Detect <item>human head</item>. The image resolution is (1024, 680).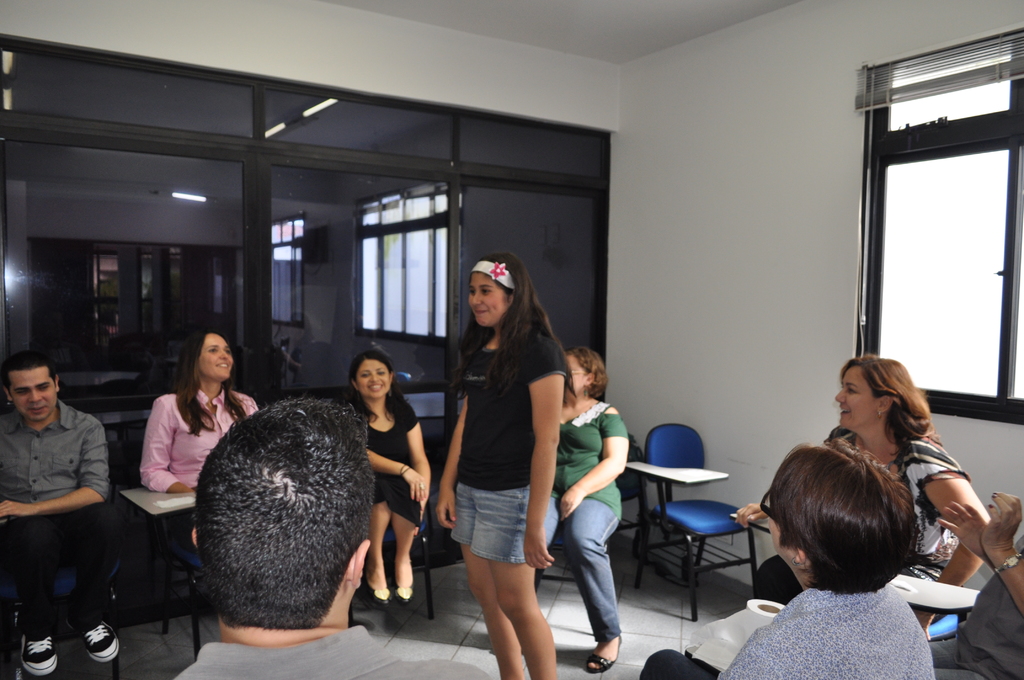
351, 354, 395, 396.
